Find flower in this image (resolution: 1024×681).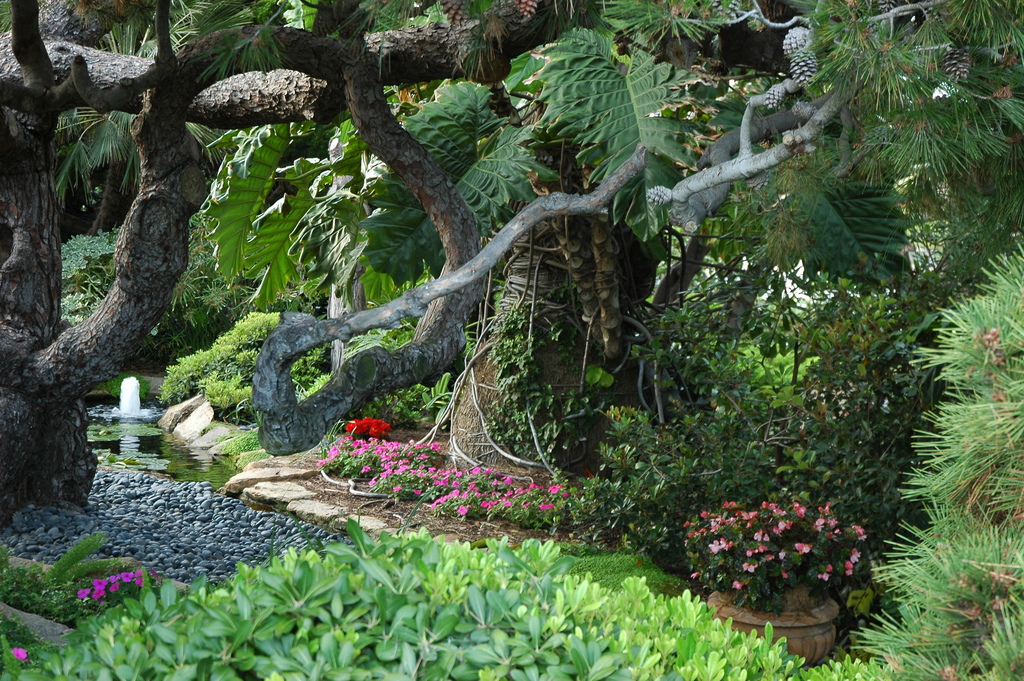
left=77, top=584, right=88, bottom=603.
